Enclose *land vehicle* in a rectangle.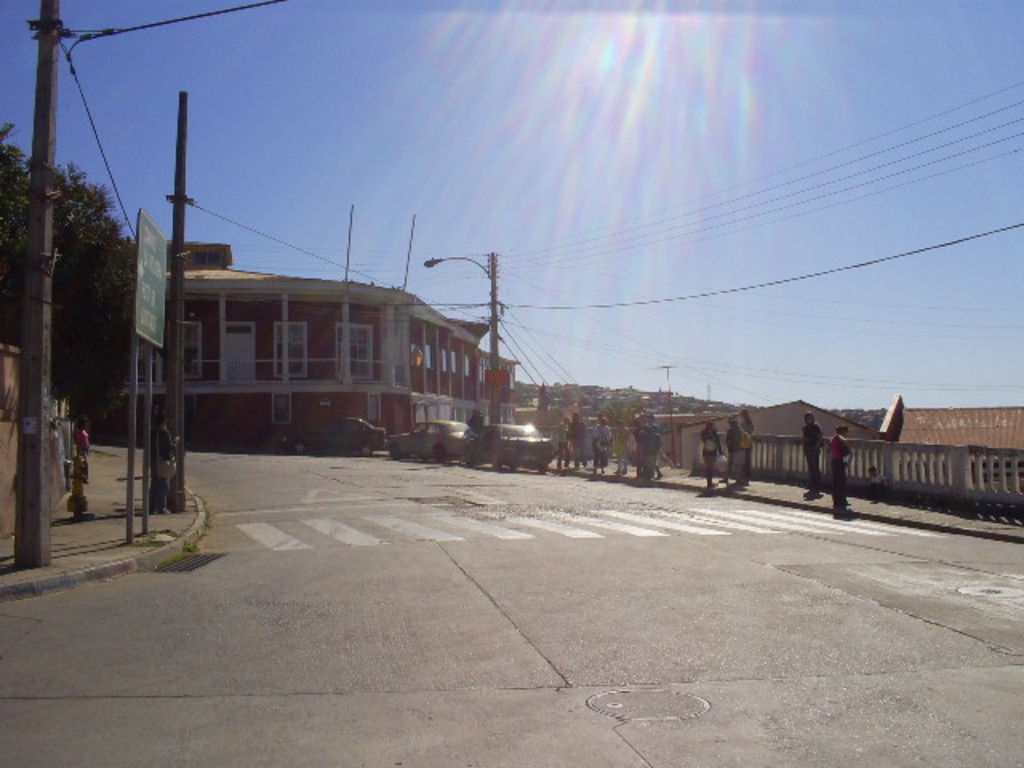
[386,418,474,461].
